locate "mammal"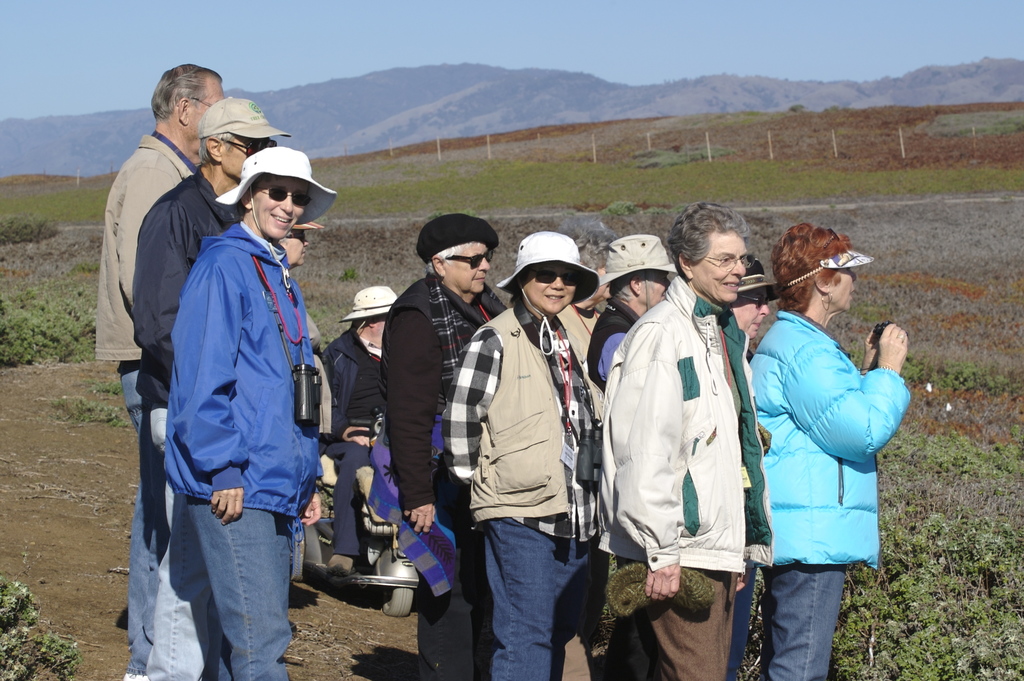
select_region(321, 281, 397, 564)
